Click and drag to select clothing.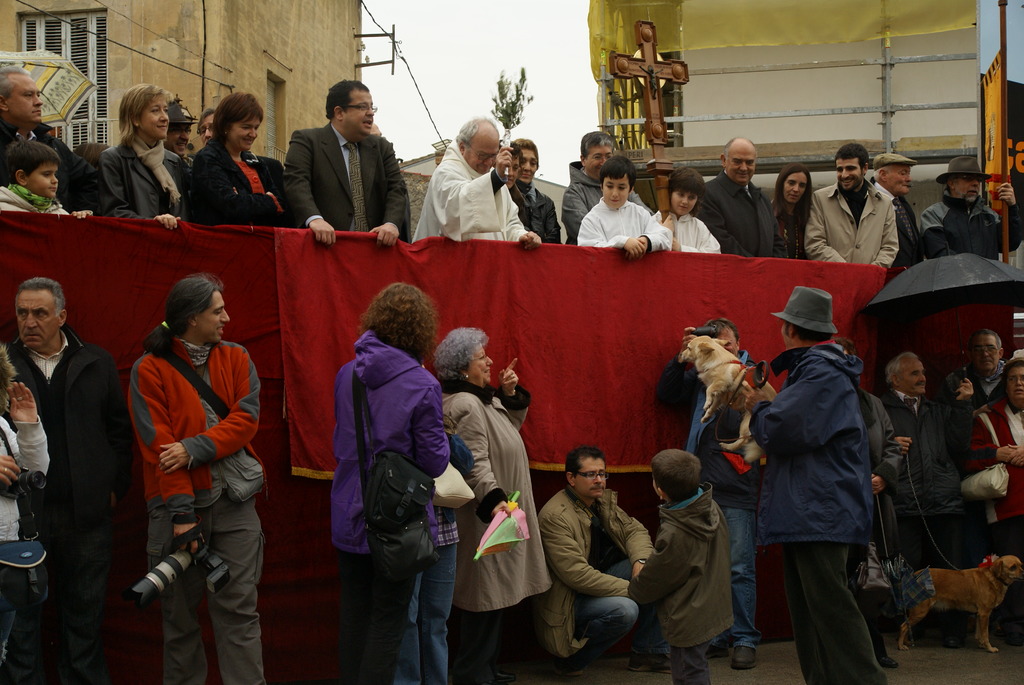
Selection: (767, 194, 812, 260).
